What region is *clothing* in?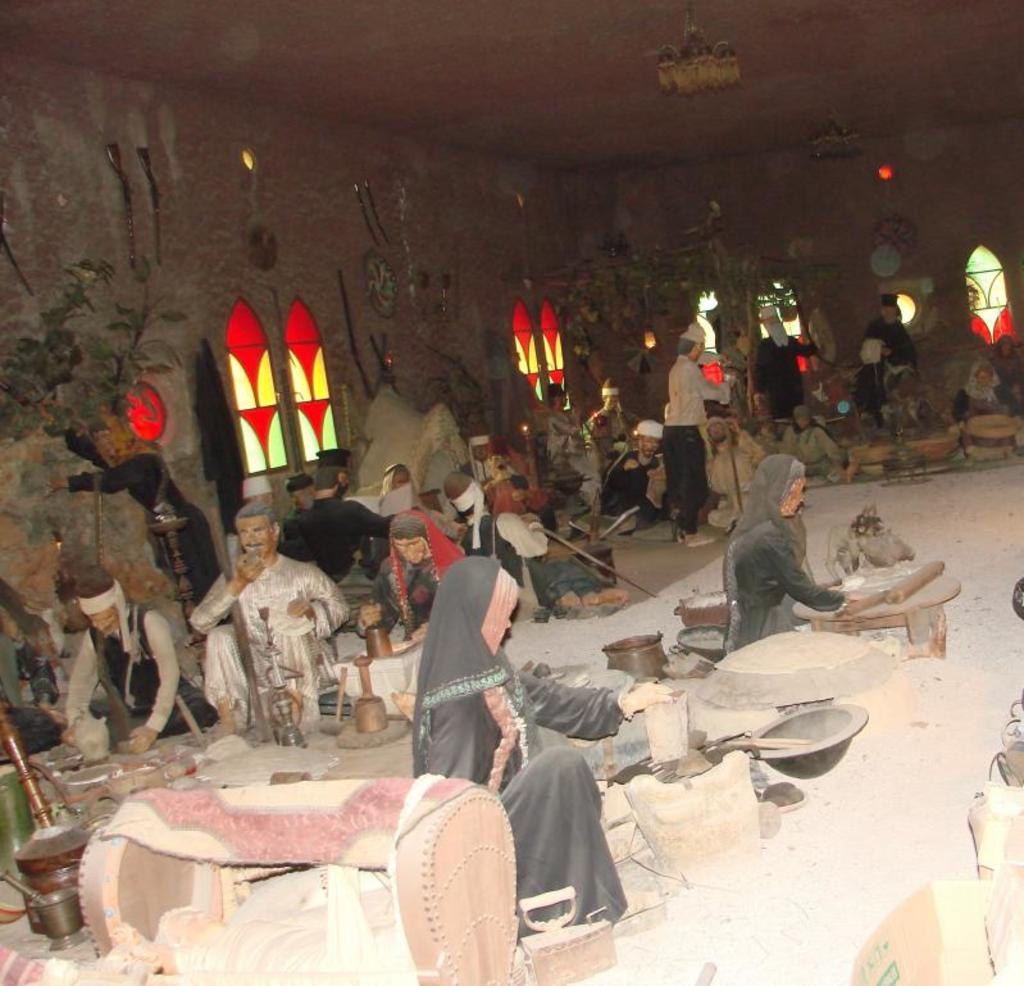
pyautogui.locateOnScreen(372, 504, 464, 645).
